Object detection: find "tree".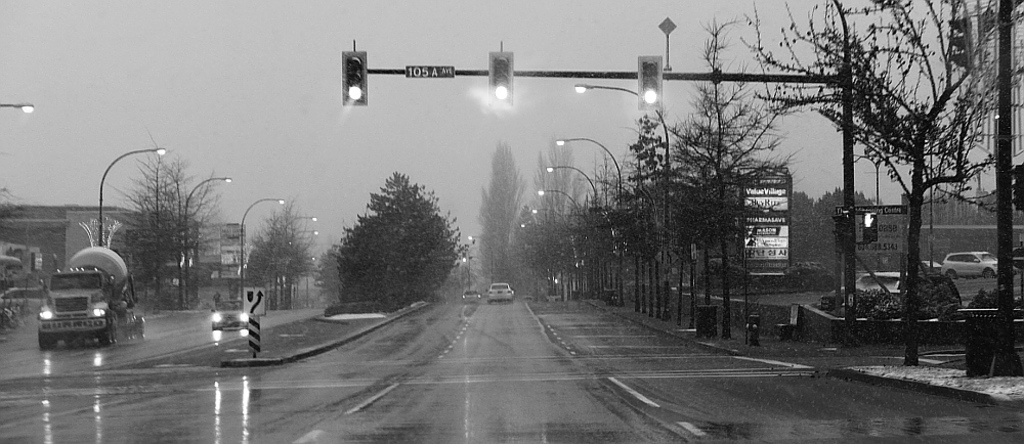
<box>231,190,330,305</box>.
